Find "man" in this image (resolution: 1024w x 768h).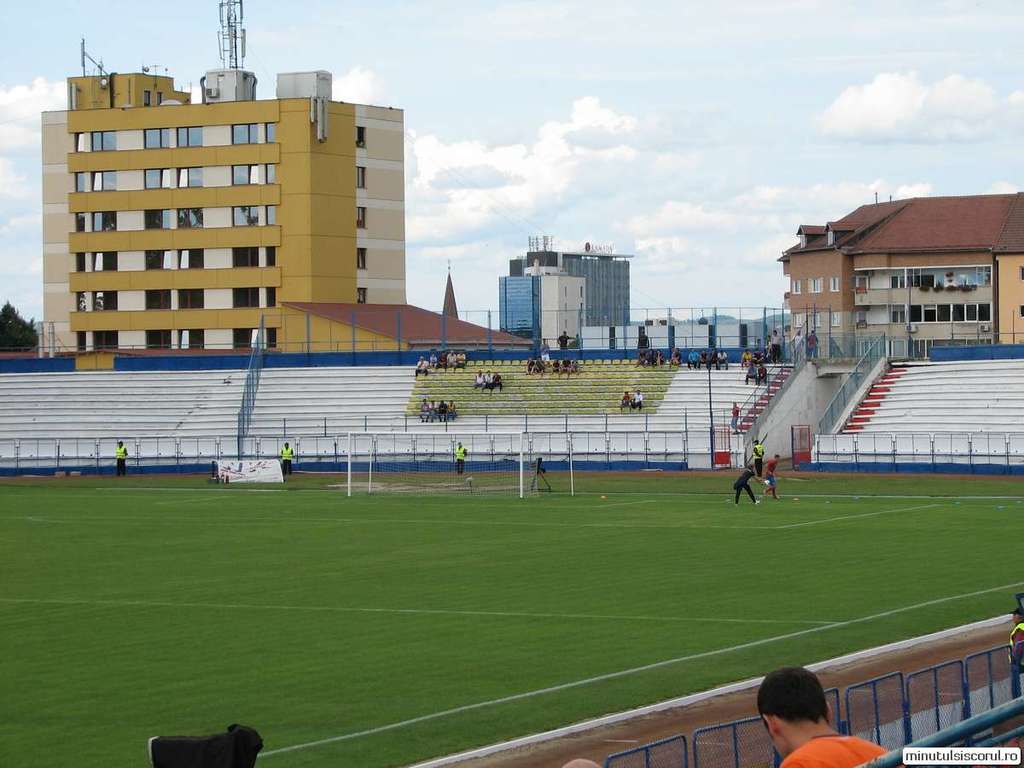
<bbox>758, 363, 768, 386</bbox>.
